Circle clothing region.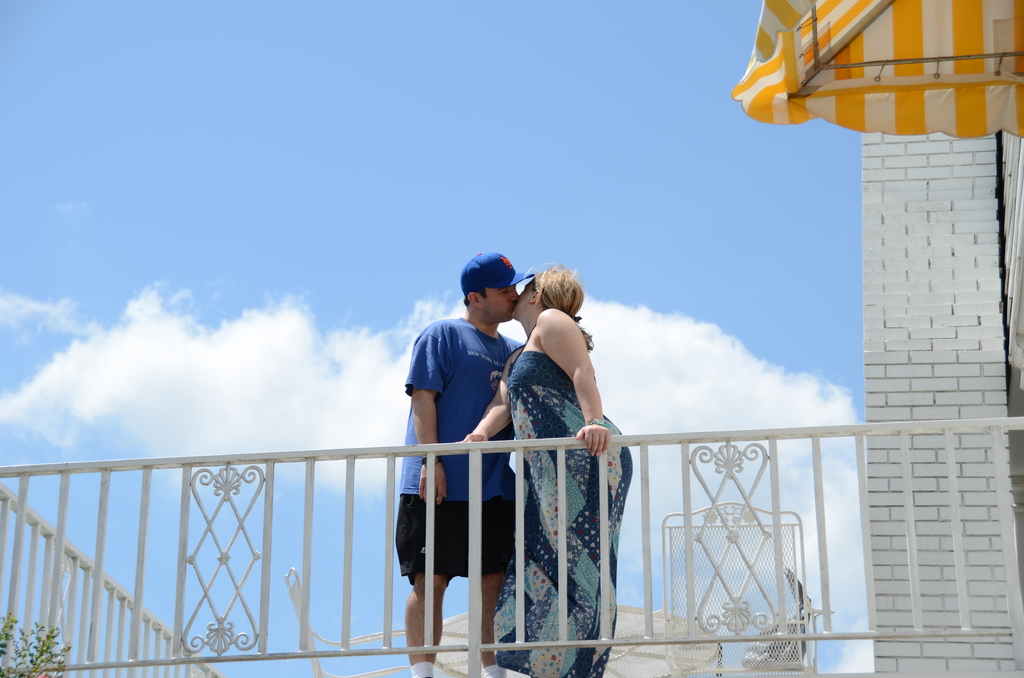
Region: x1=387 y1=309 x2=516 y2=612.
